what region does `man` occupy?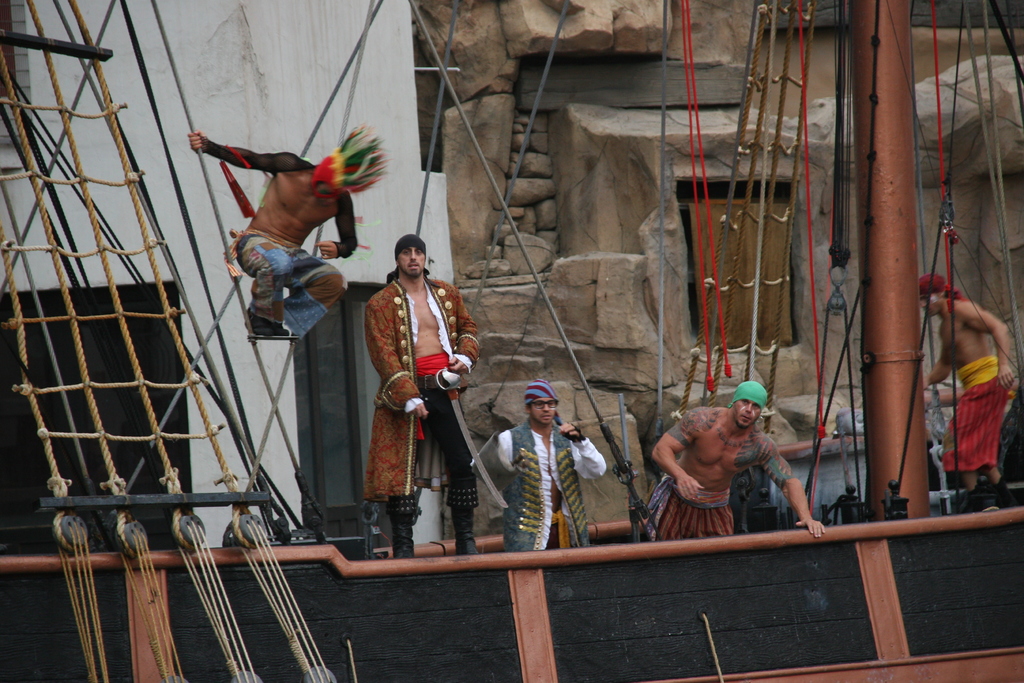
box=[476, 378, 610, 548].
